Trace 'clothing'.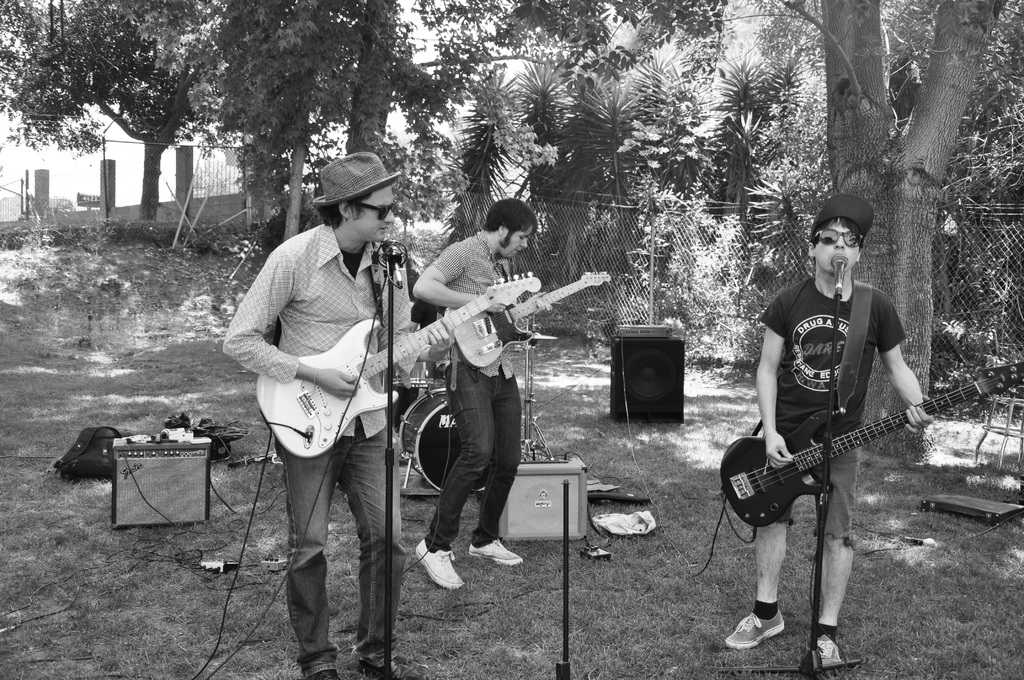
Traced to [235,171,413,629].
